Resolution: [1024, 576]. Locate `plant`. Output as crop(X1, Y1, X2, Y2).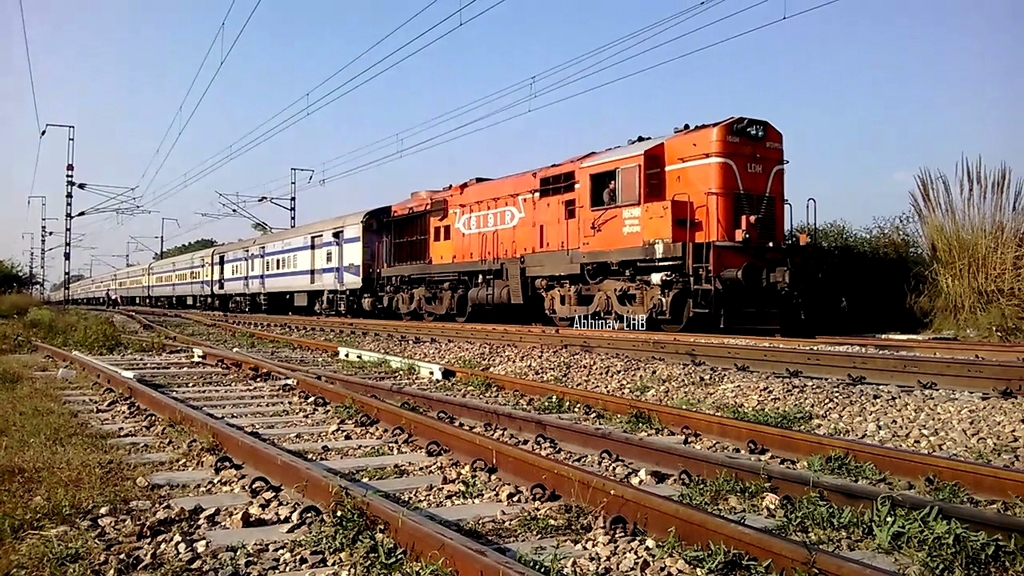
crop(902, 147, 1023, 342).
